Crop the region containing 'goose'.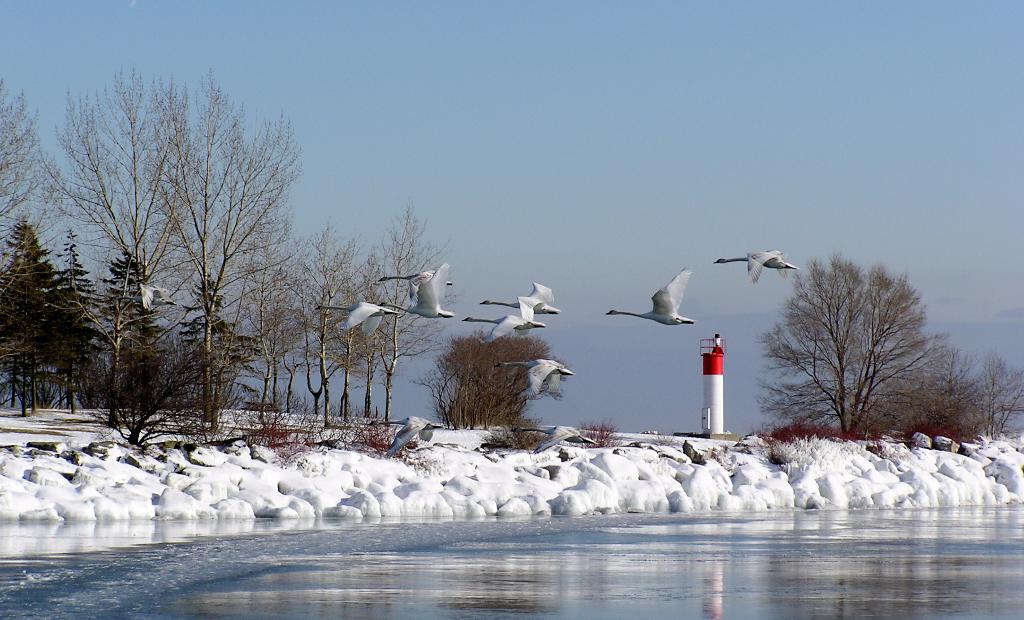
Crop region: [378, 417, 442, 456].
